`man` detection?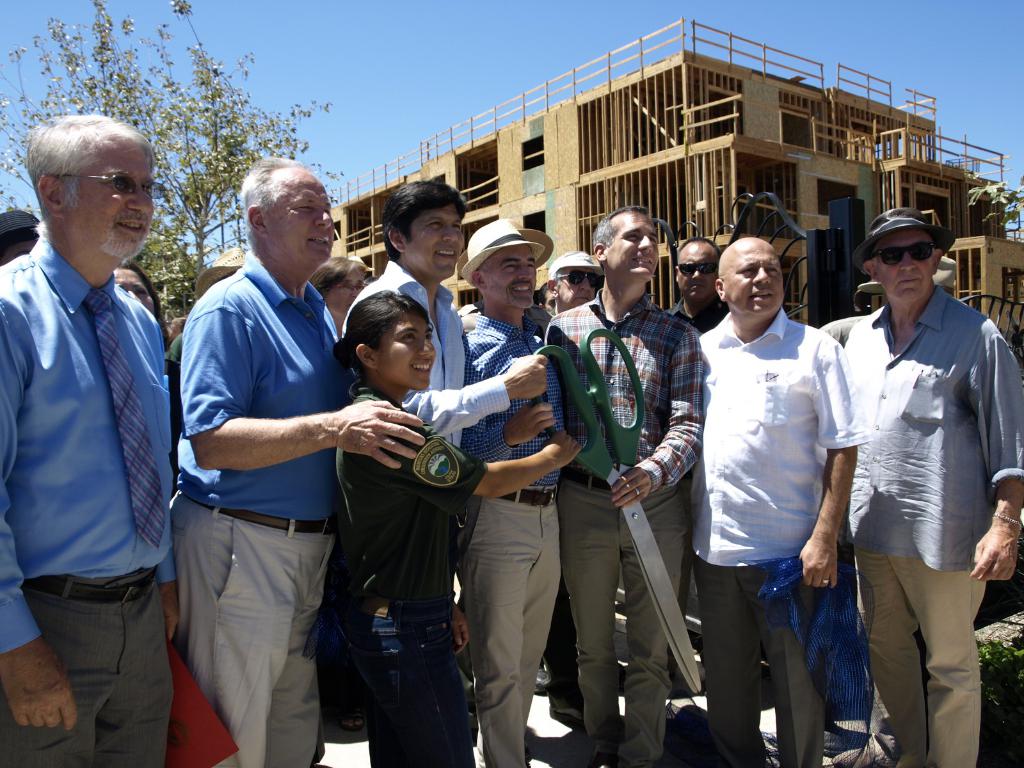
region(840, 207, 1023, 767)
